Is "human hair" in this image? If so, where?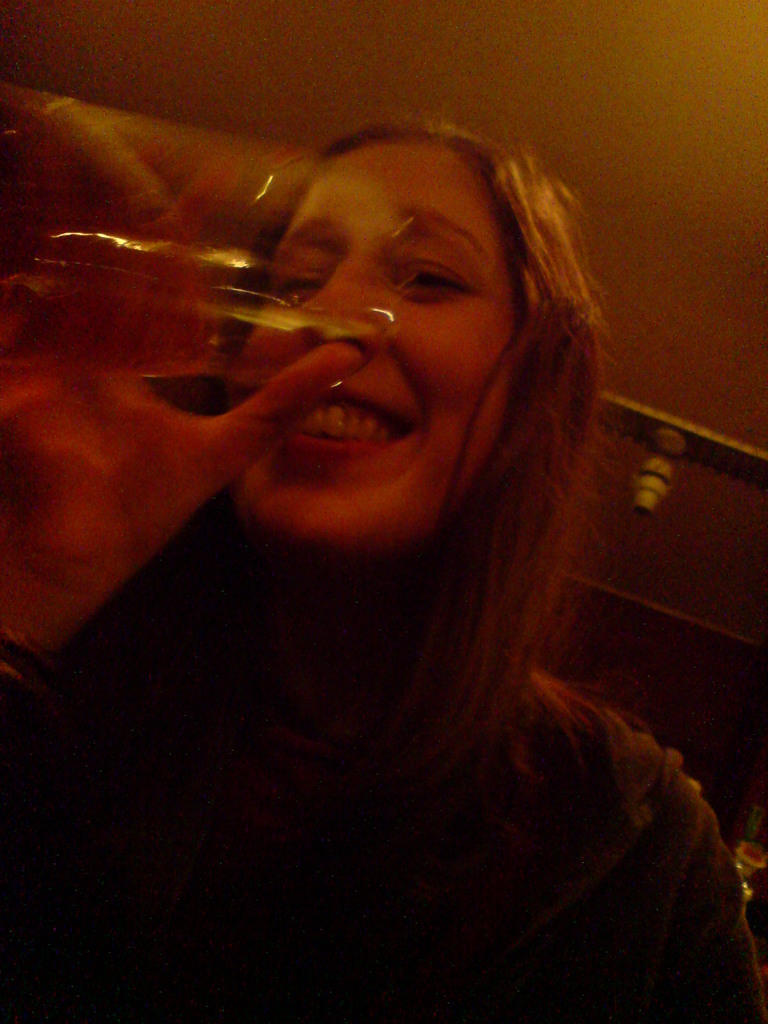
Yes, at 202:98:623:843.
